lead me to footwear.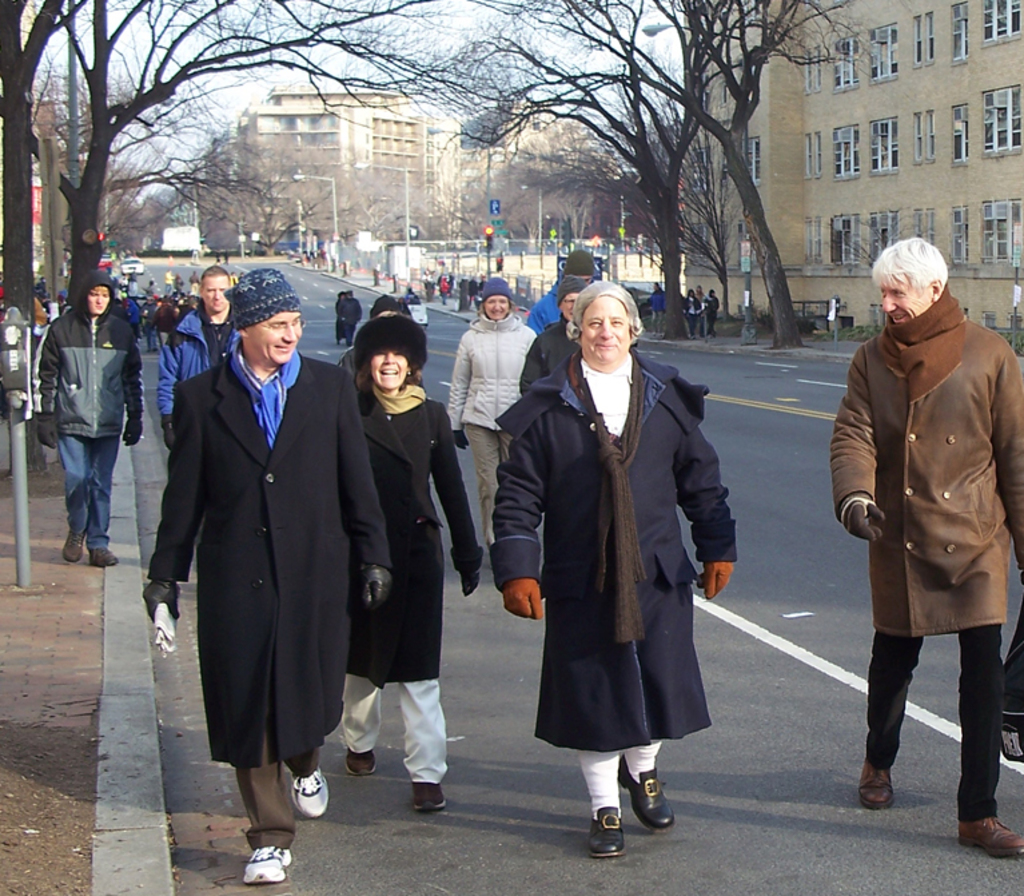
Lead to pyautogui.locateOnScreen(414, 784, 445, 811).
